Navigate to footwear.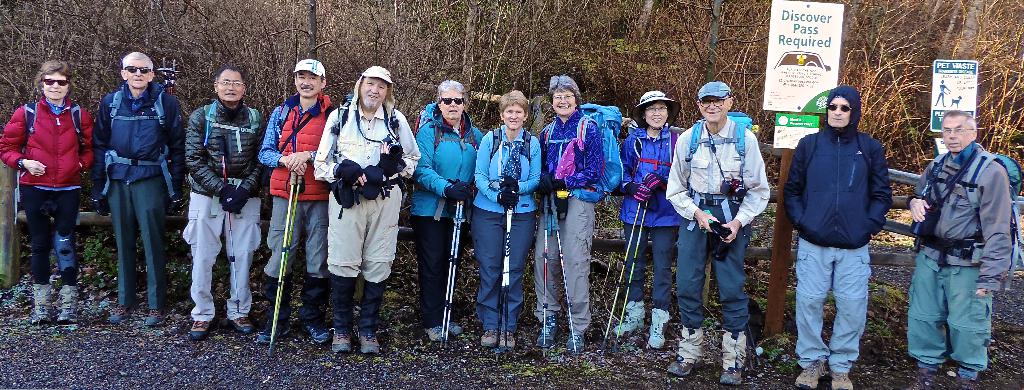
Navigation target: (left=332, top=336, right=358, bottom=351).
